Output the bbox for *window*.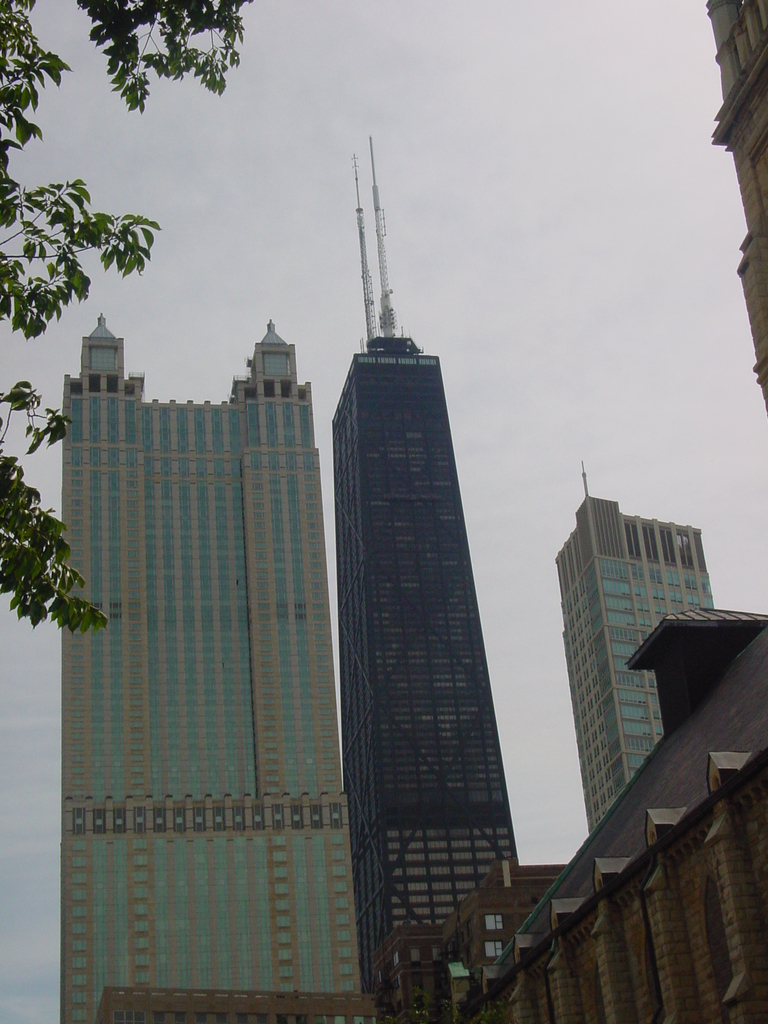
{"x1": 245, "y1": 383, "x2": 259, "y2": 404}.
